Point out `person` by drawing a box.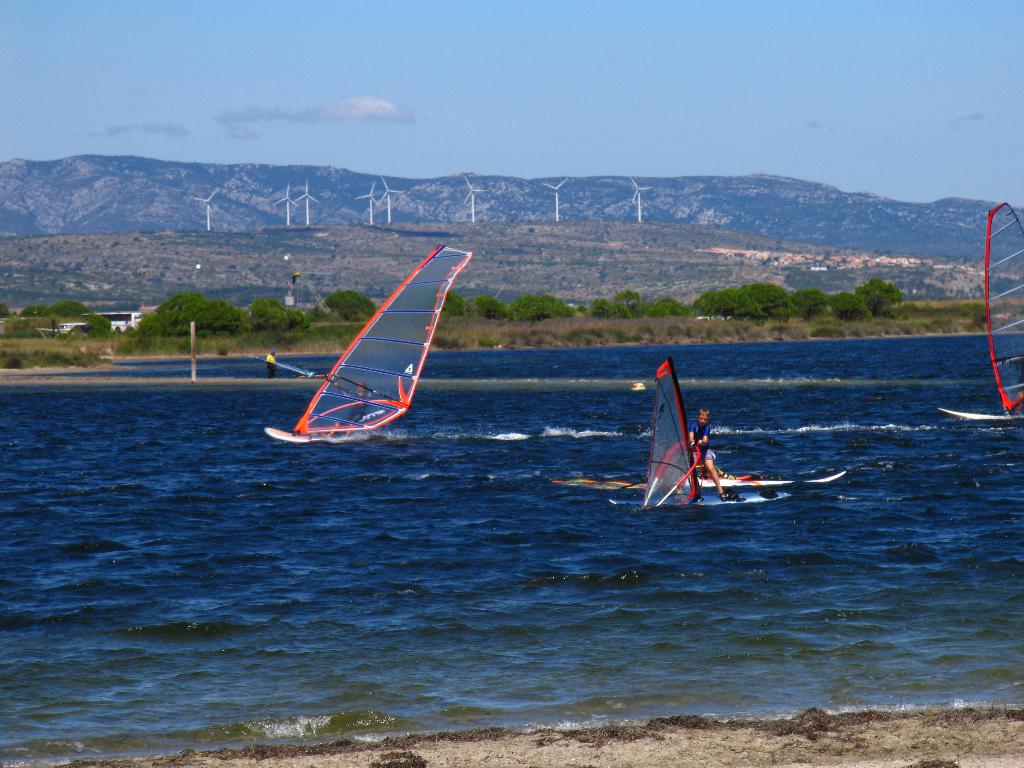
(x1=318, y1=383, x2=369, y2=438).
